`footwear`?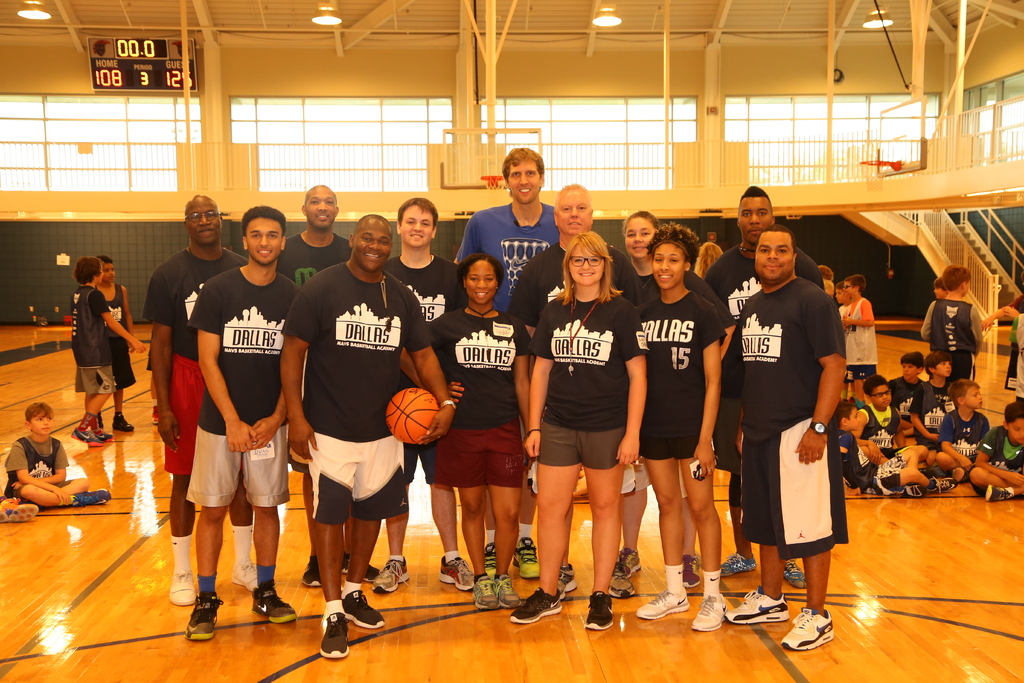
341 587 386 629
